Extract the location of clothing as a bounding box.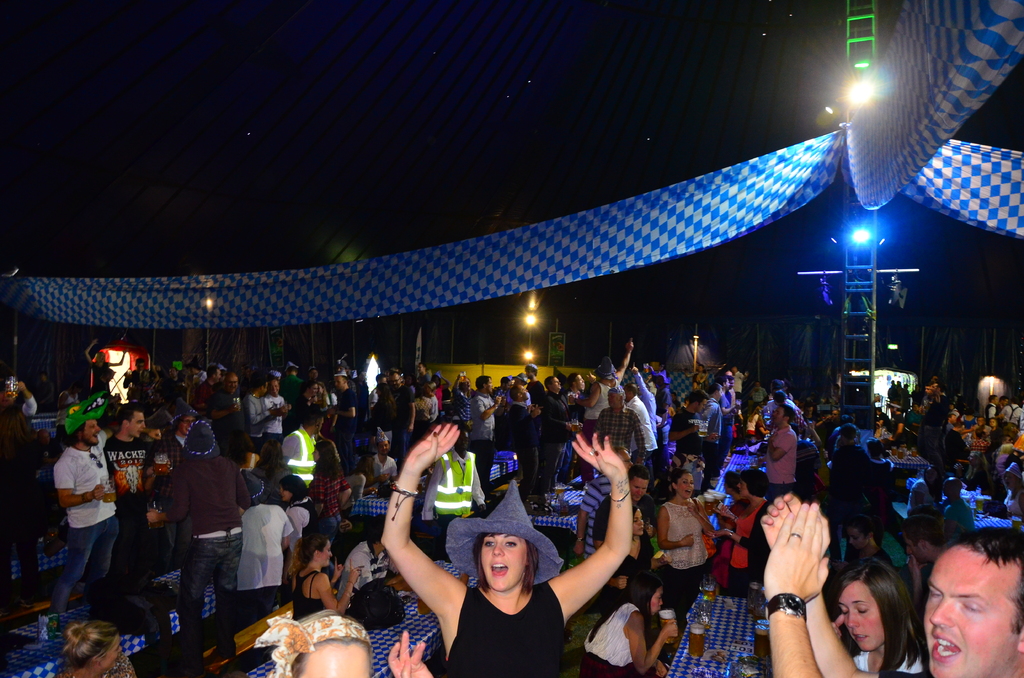
[992,430,998,442].
